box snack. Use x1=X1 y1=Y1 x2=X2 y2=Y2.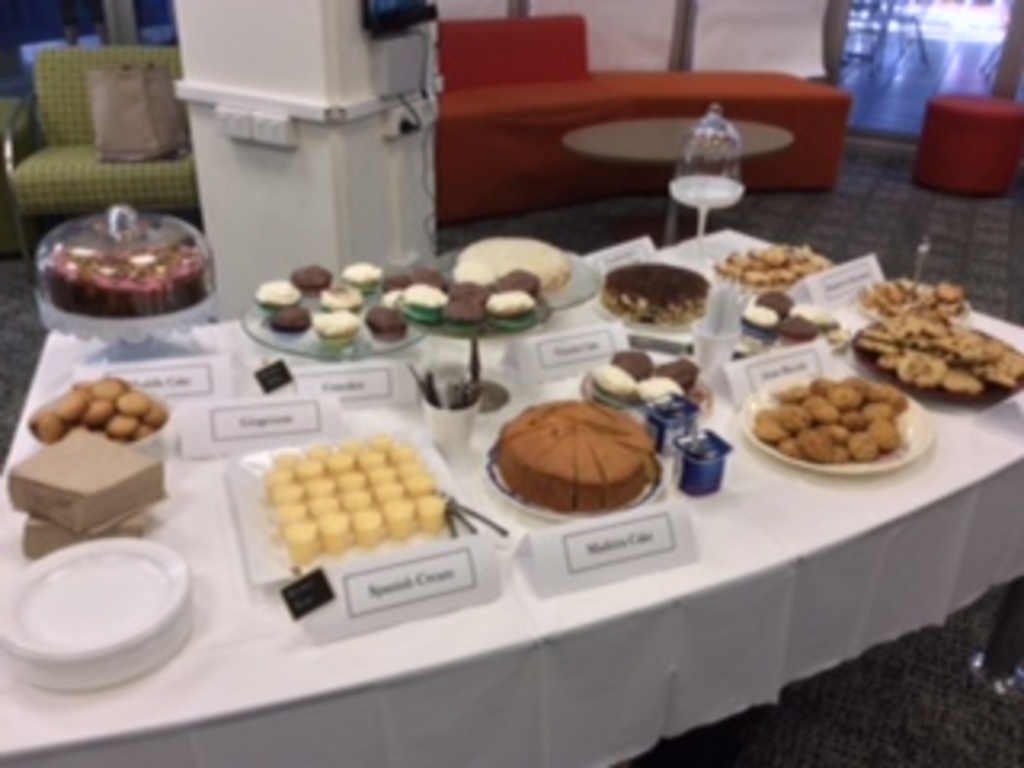
x1=403 y1=282 x2=448 y2=320.
